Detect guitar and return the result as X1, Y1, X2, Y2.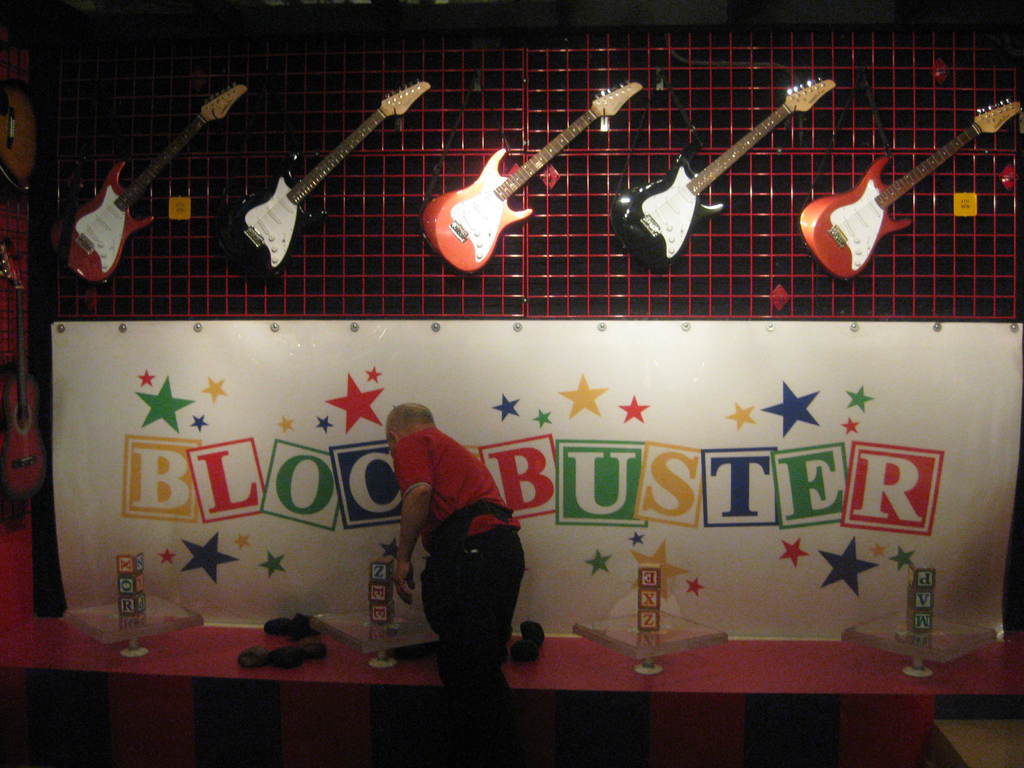
424, 78, 644, 271.
